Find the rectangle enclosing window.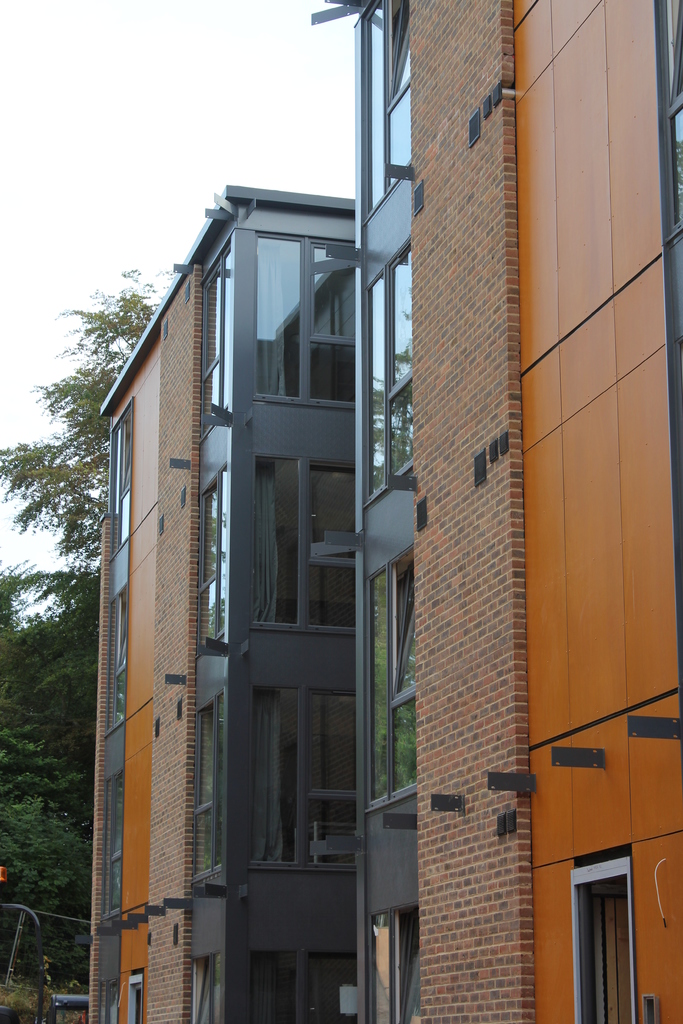
[365, 900, 431, 1023].
